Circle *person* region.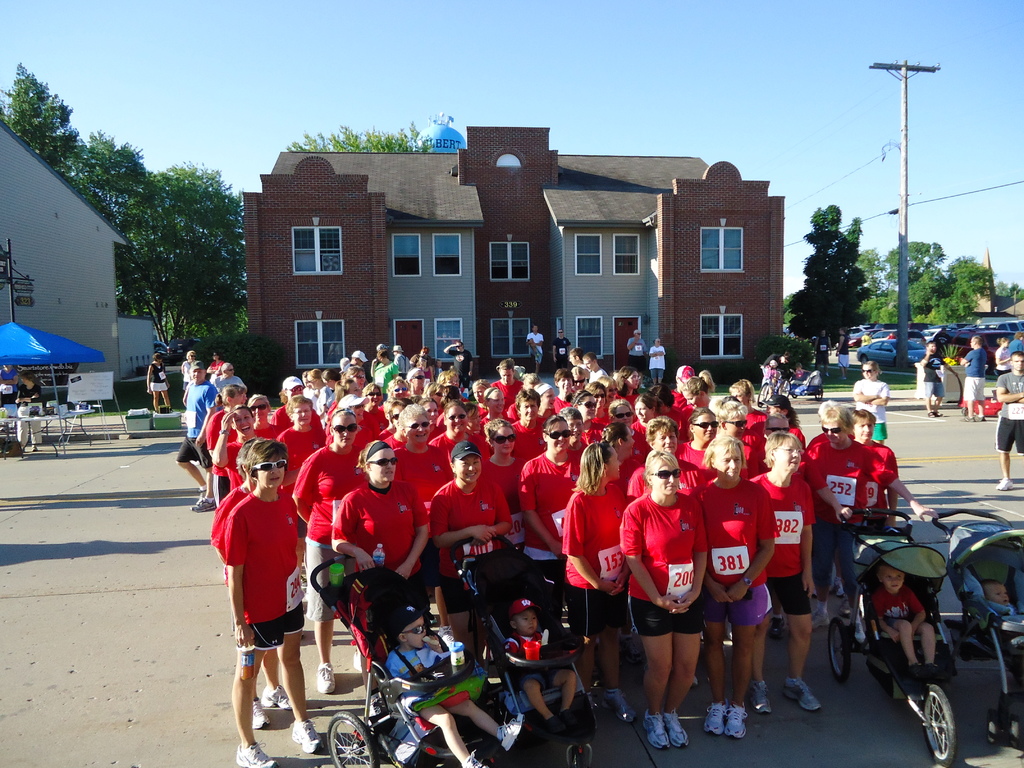
Region: {"x1": 481, "y1": 417, "x2": 527, "y2": 510}.
